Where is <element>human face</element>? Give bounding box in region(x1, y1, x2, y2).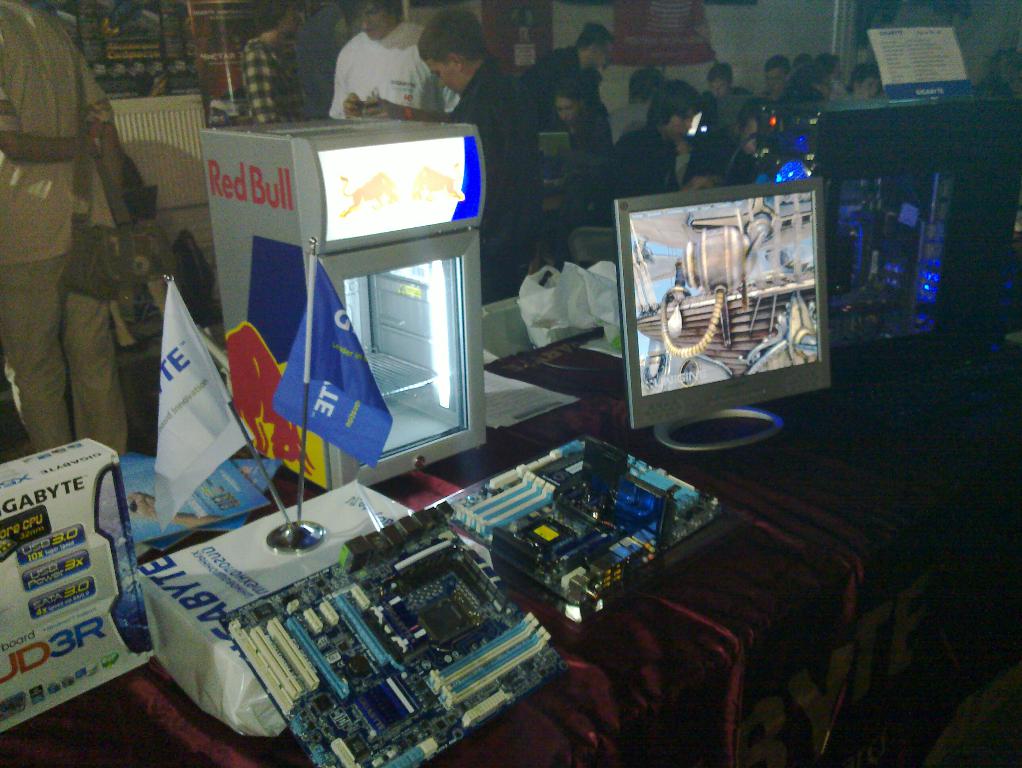
region(359, 7, 399, 39).
